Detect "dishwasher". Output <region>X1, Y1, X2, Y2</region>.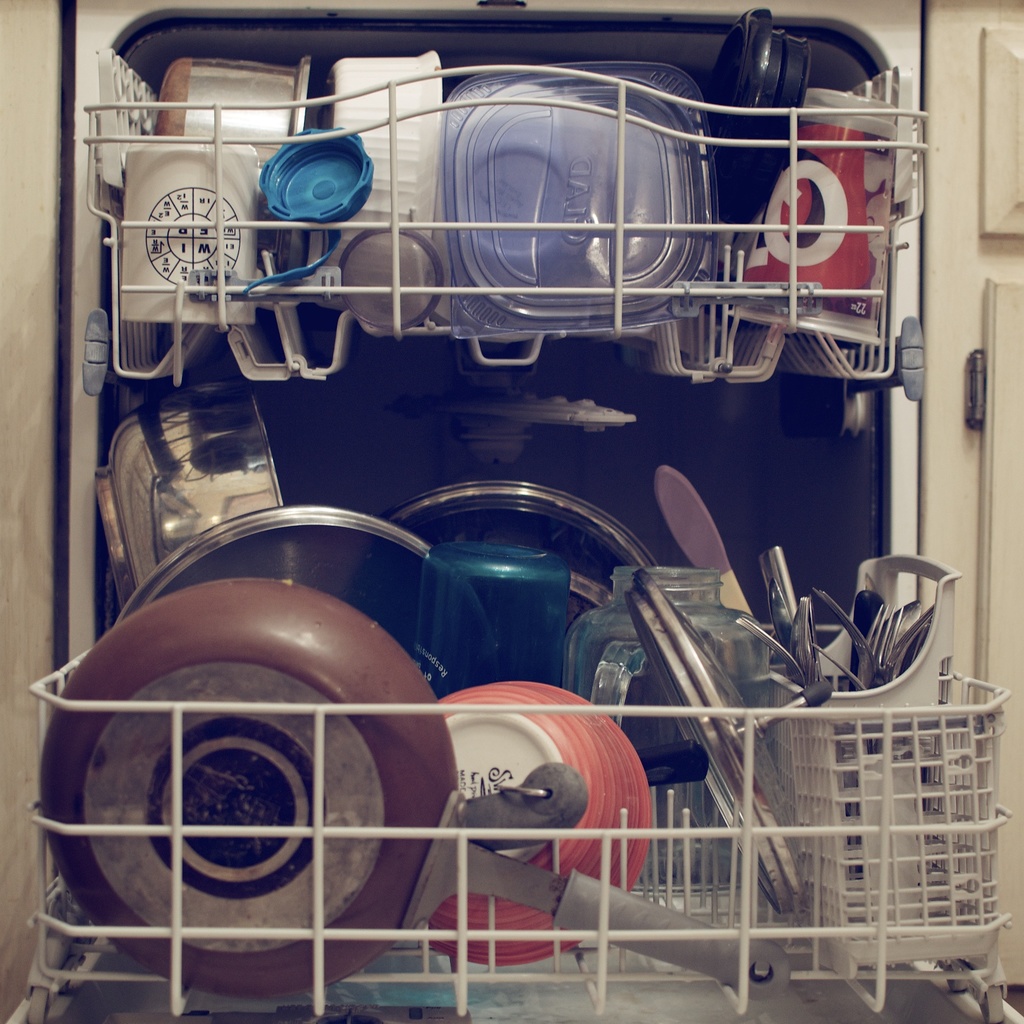
<region>31, 1, 982, 1023</region>.
